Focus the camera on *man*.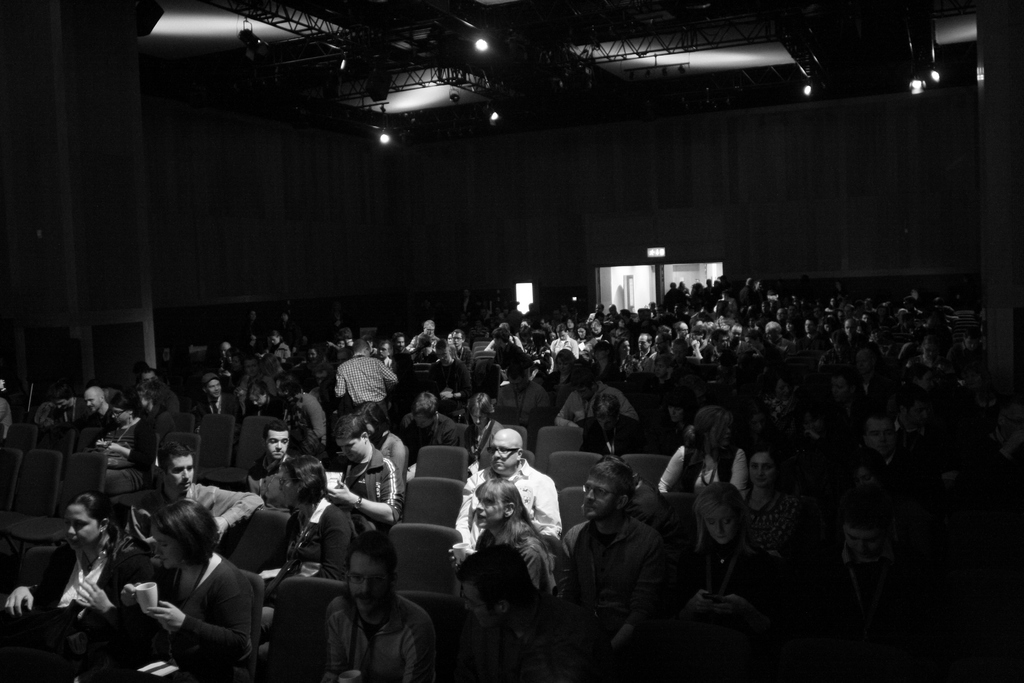
Focus region: {"left": 842, "top": 318, "right": 861, "bottom": 345}.
